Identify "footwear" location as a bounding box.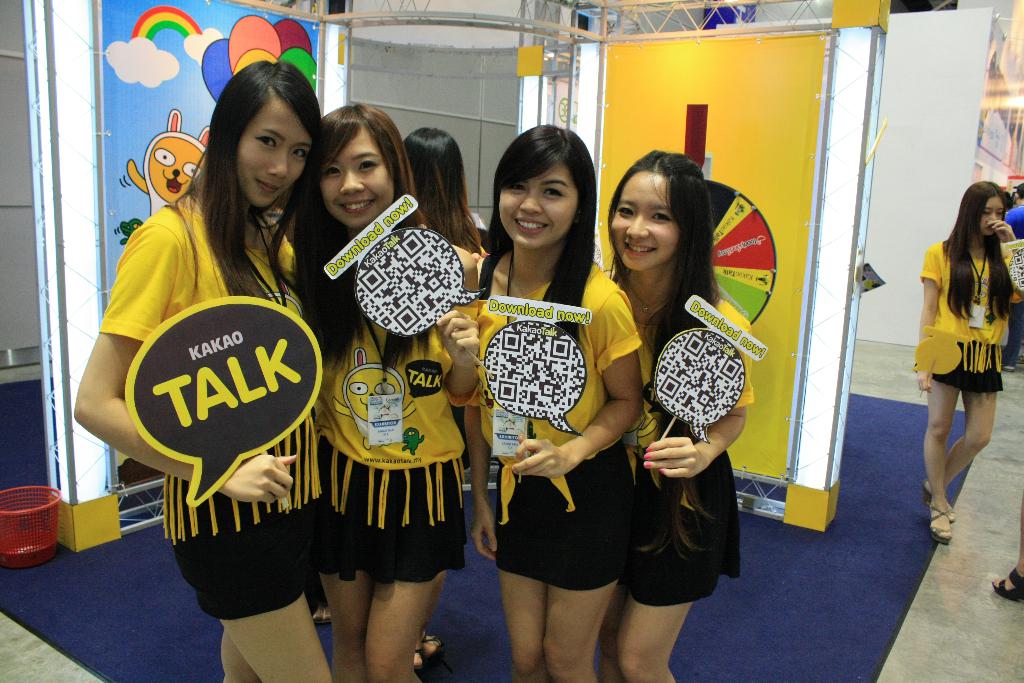
box(314, 603, 336, 624).
